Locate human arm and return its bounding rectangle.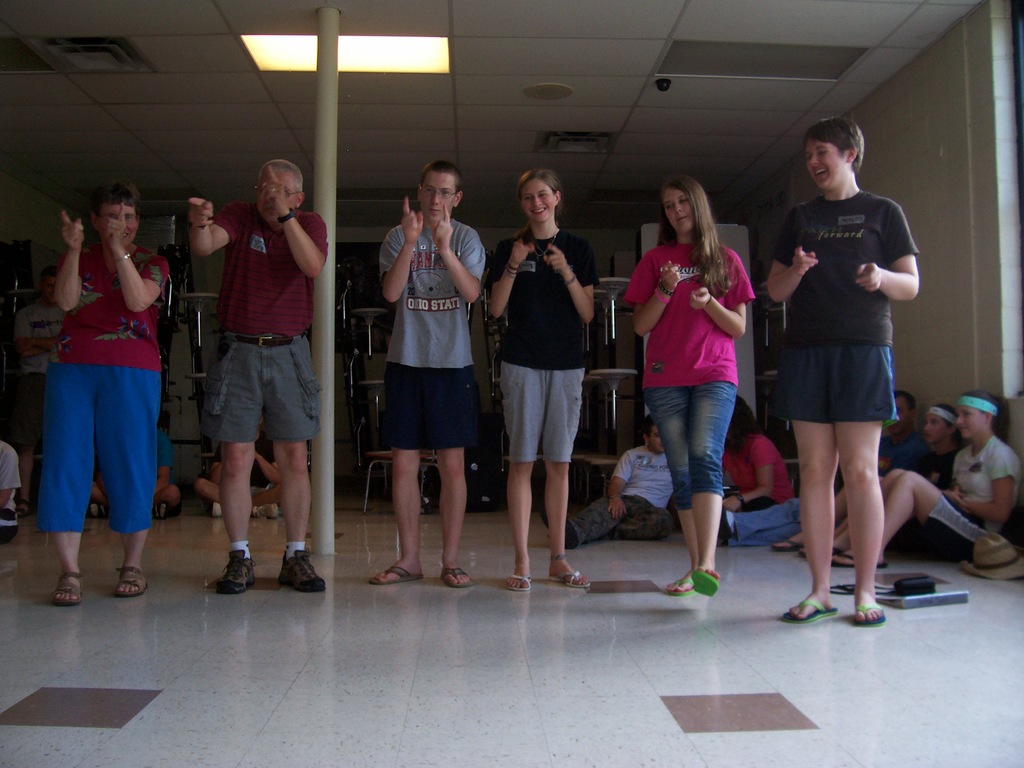
148/435/177/506.
